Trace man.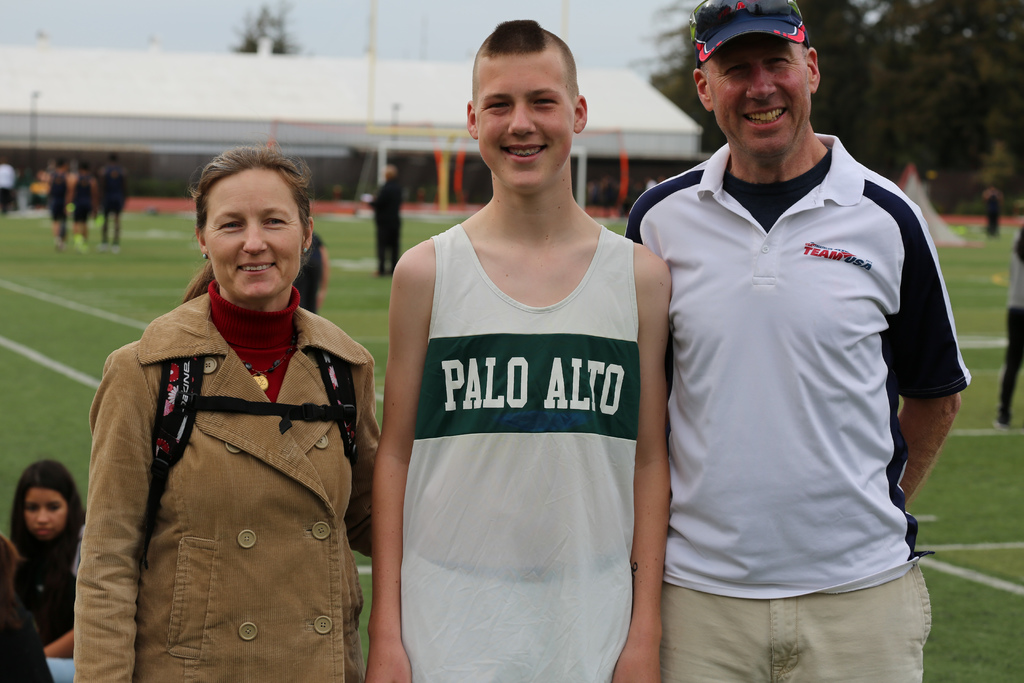
Traced to locate(49, 152, 73, 254).
